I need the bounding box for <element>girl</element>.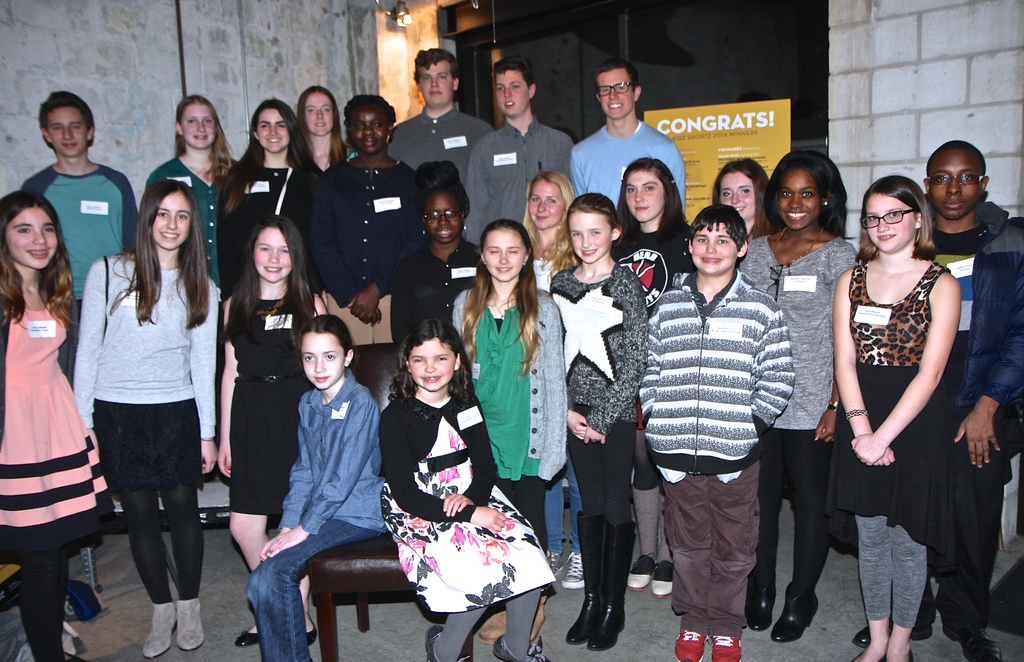
Here it is: <box>246,316,385,661</box>.
